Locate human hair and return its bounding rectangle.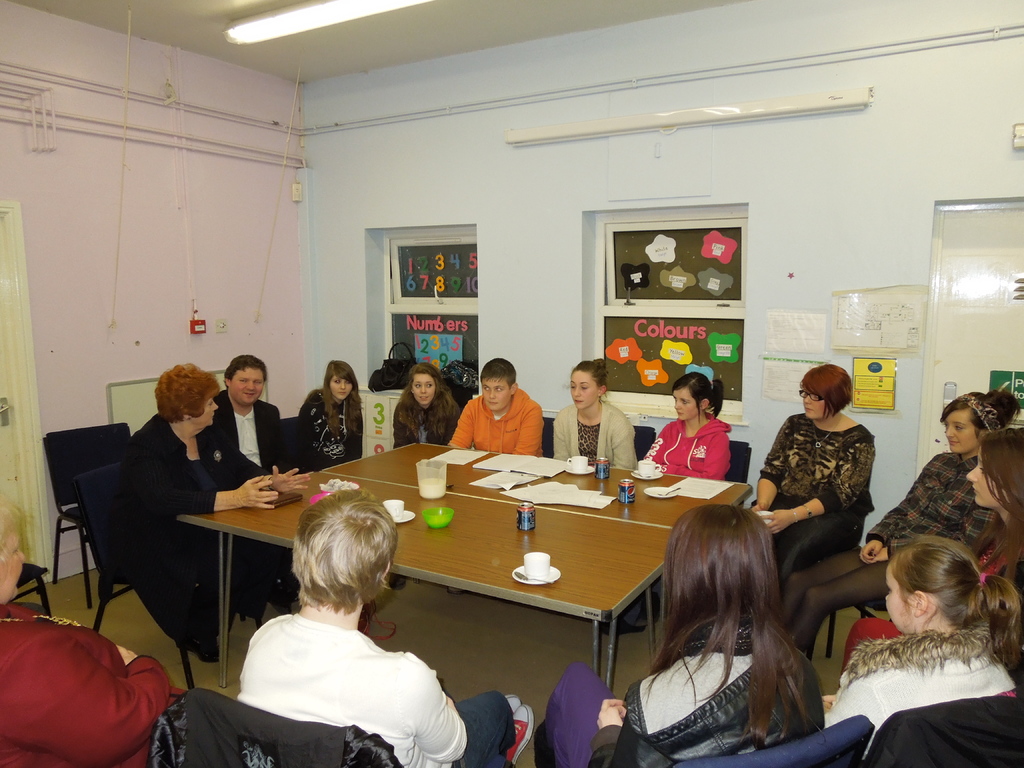
(669,371,726,426).
